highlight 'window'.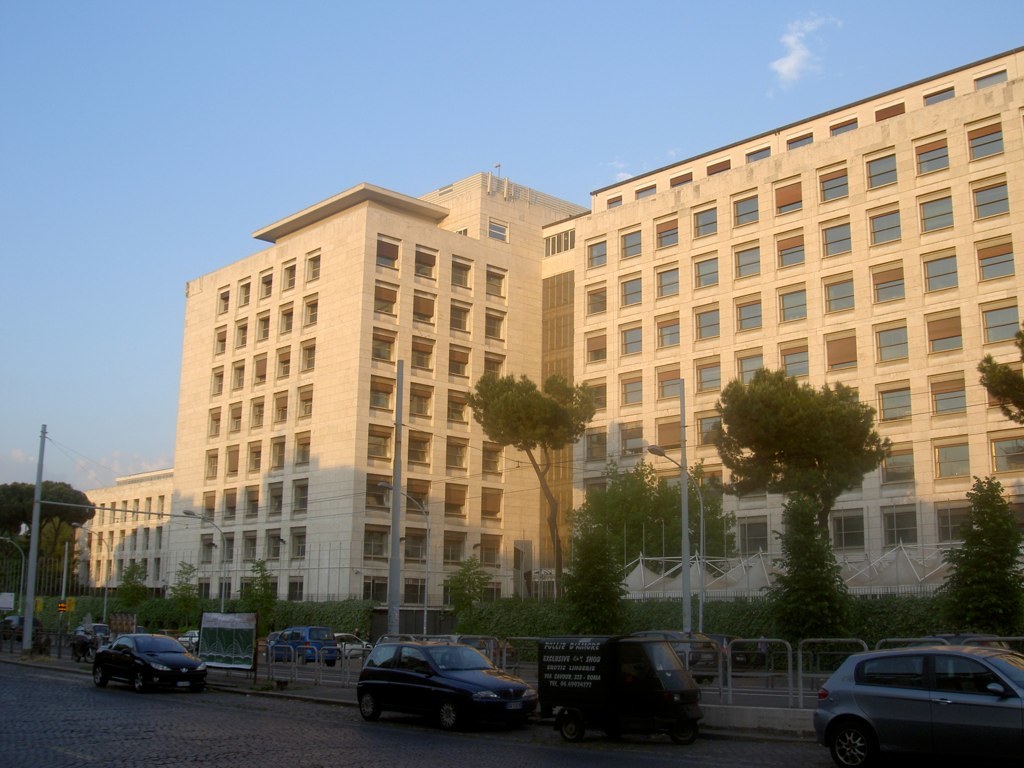
Highlighted region: pyautogui.locateOnScreen(451, 256, 473, 288).
